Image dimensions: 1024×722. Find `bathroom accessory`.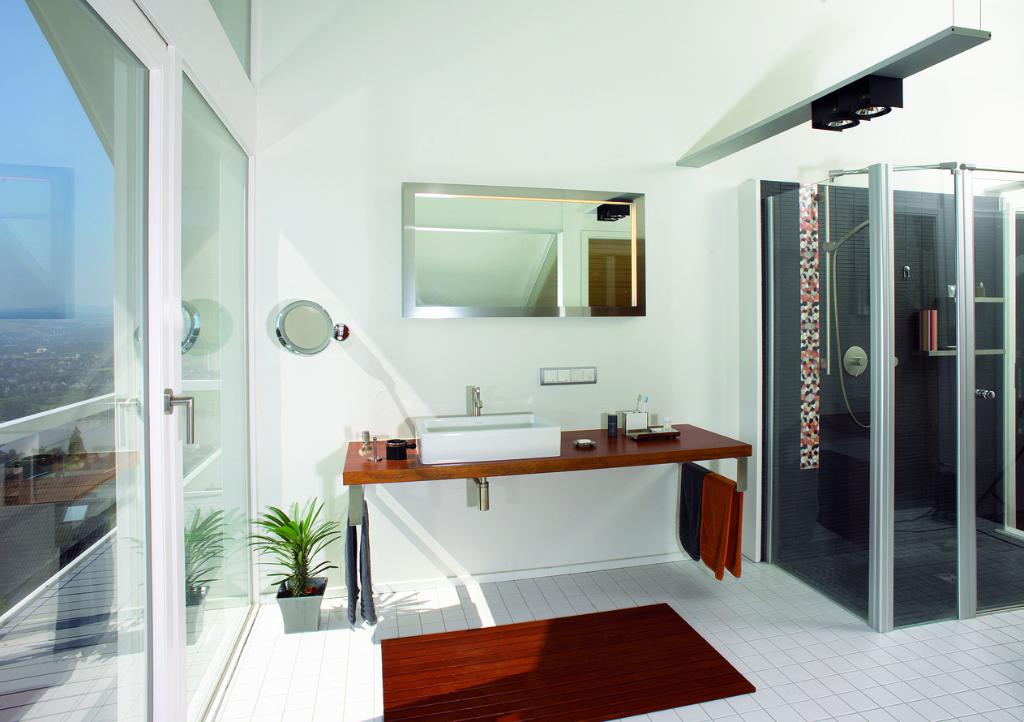
[x1=821, y1=220, x2=870, y2=429].
